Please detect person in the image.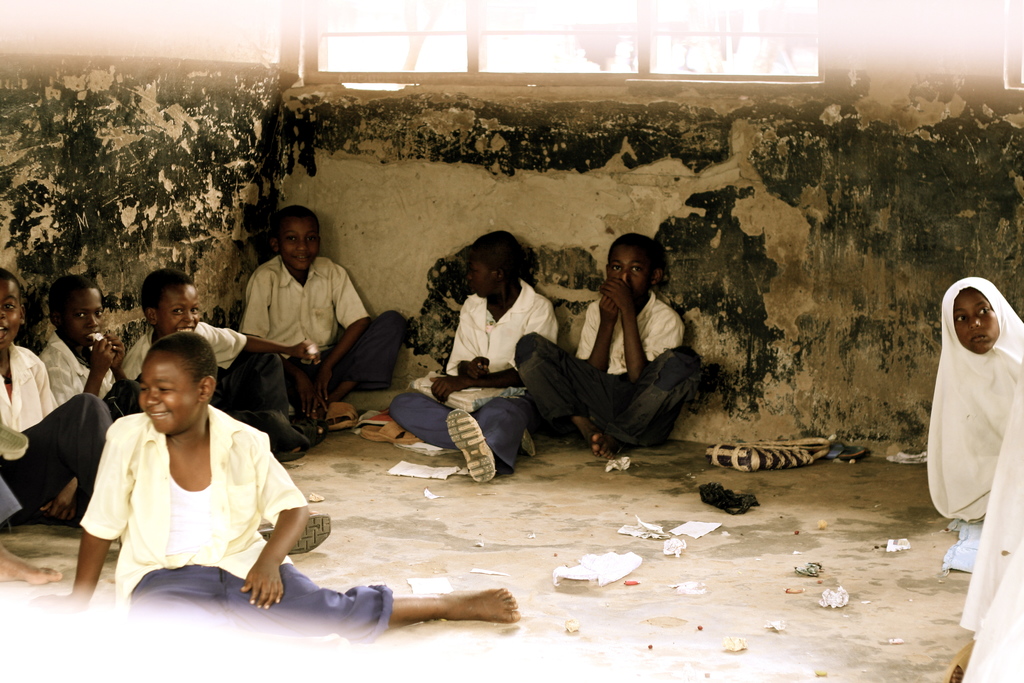
<region>38, 283, 123, 415</region>.
